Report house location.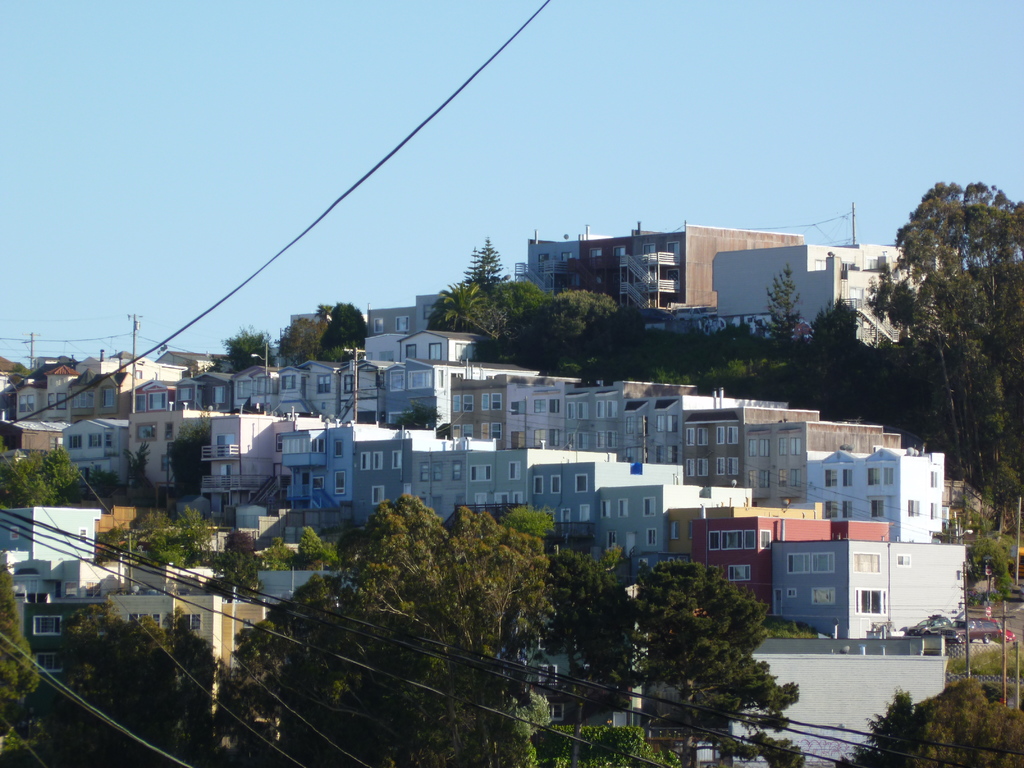
Report: {"left": 805, "top": 444, "right": 950, "bottom": 536}.
